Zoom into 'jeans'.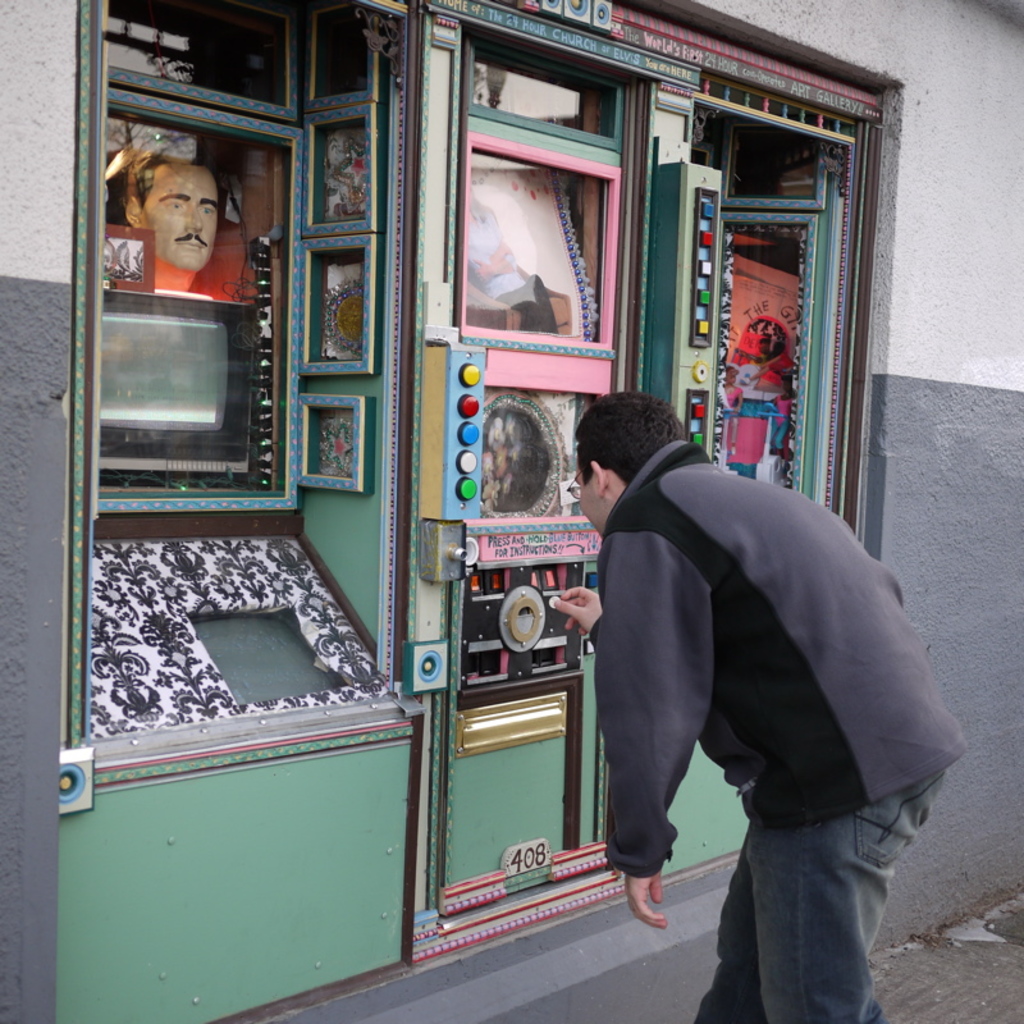
Zoom target: 695:767:947:1023.
